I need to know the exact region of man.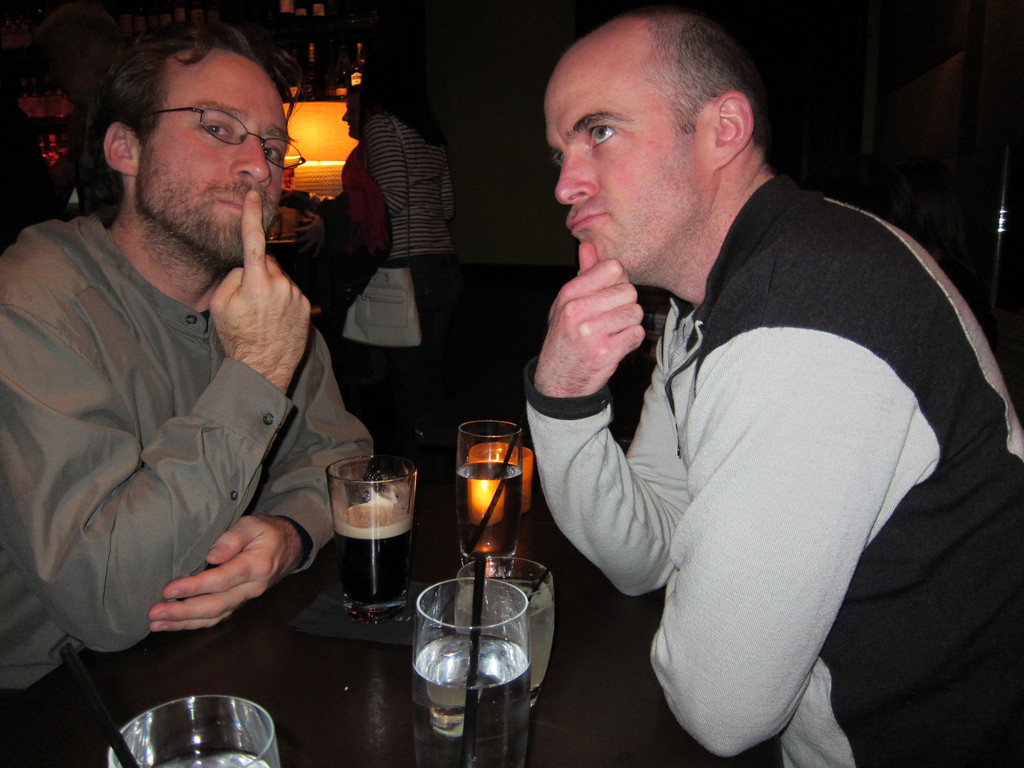
Region: locate(15, 6, 406, 714).
